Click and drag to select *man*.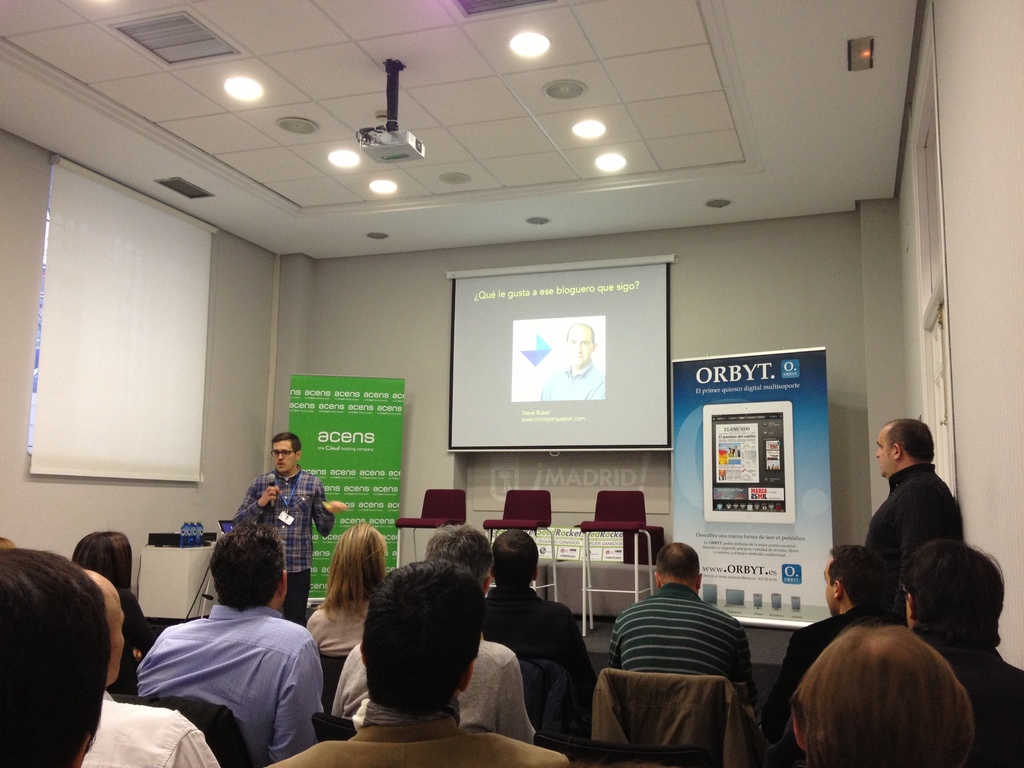
Selection: x1=466 y1=527 x2=600 y2=742.
